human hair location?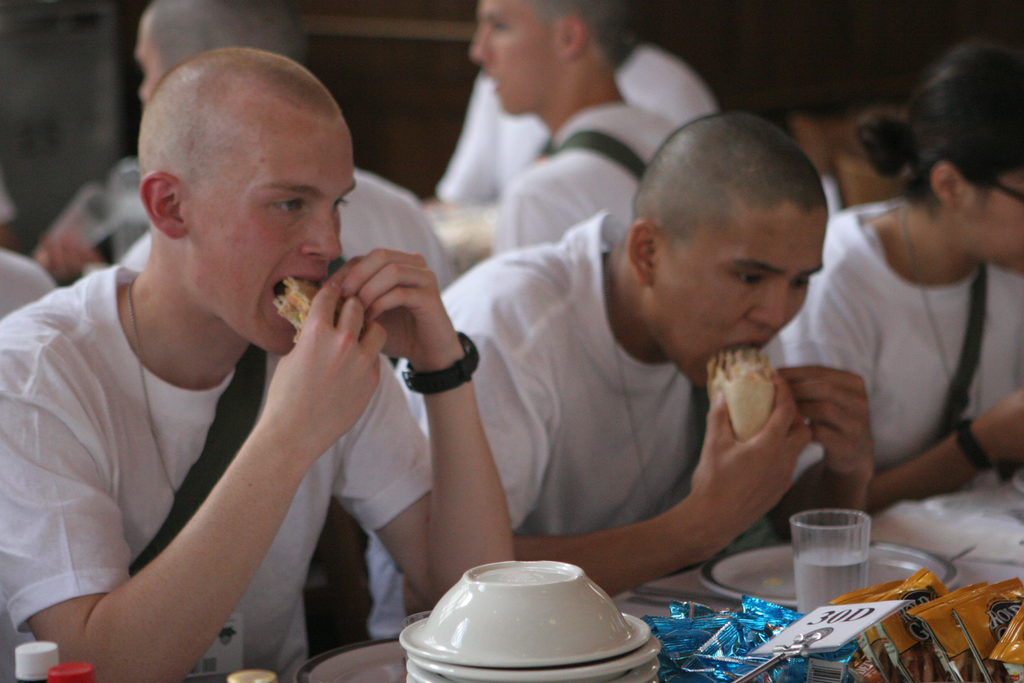
<bbox>526, 0, 636, 69</bbox>
